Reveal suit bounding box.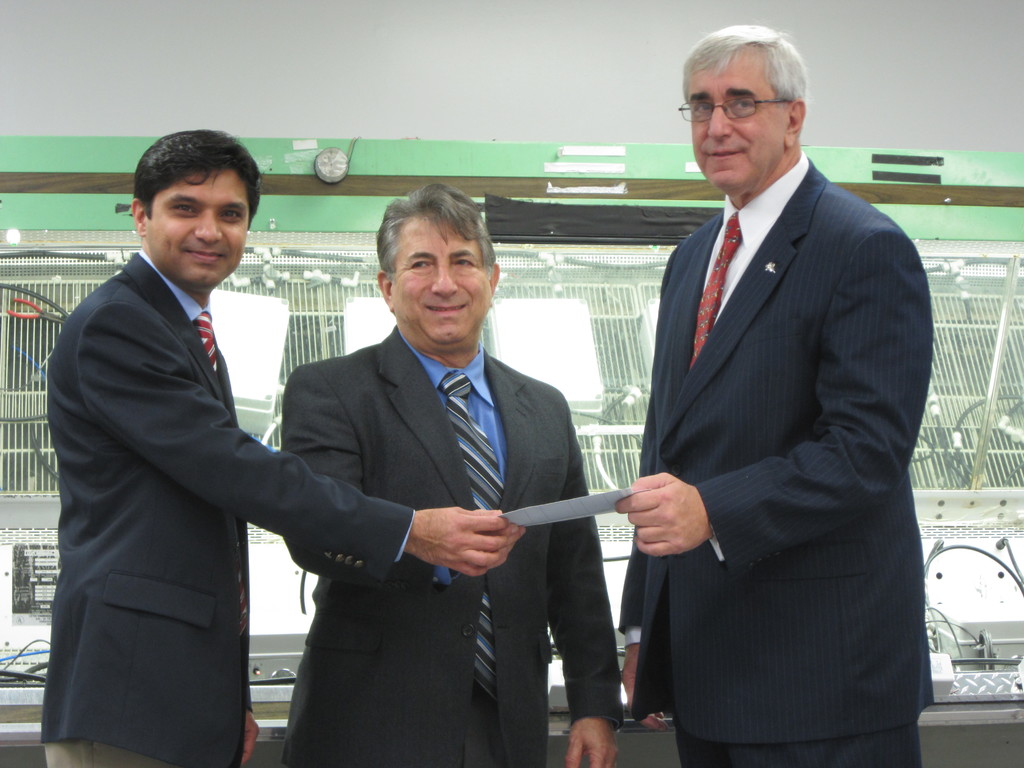
Revealed: <region>282, 320, 621, 767</region>.
